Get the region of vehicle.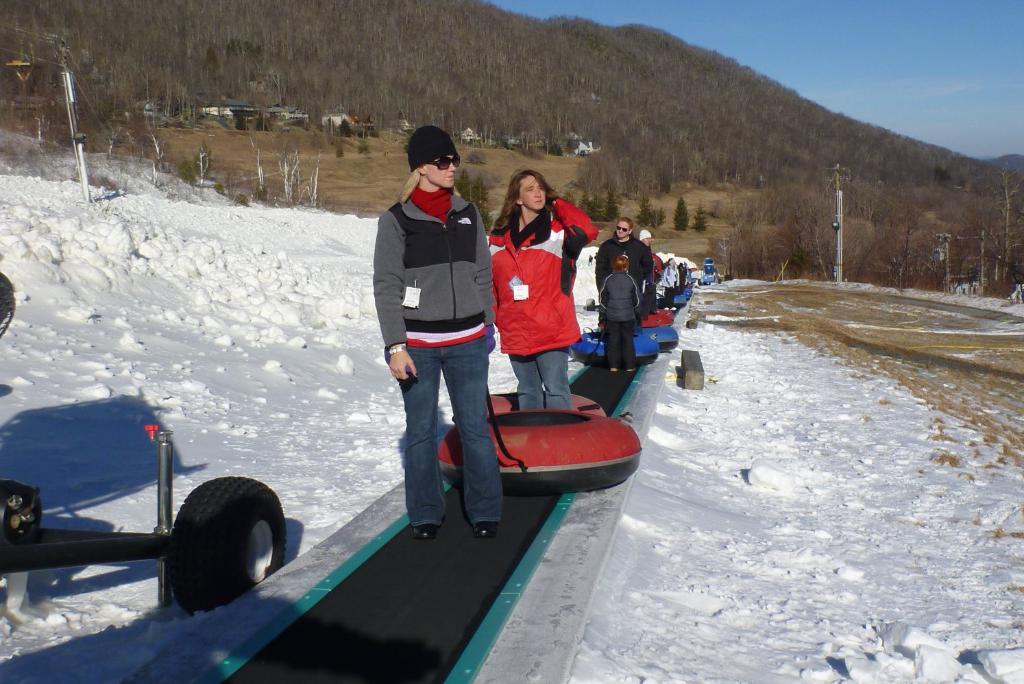
region(698, 272, 724, 282).
